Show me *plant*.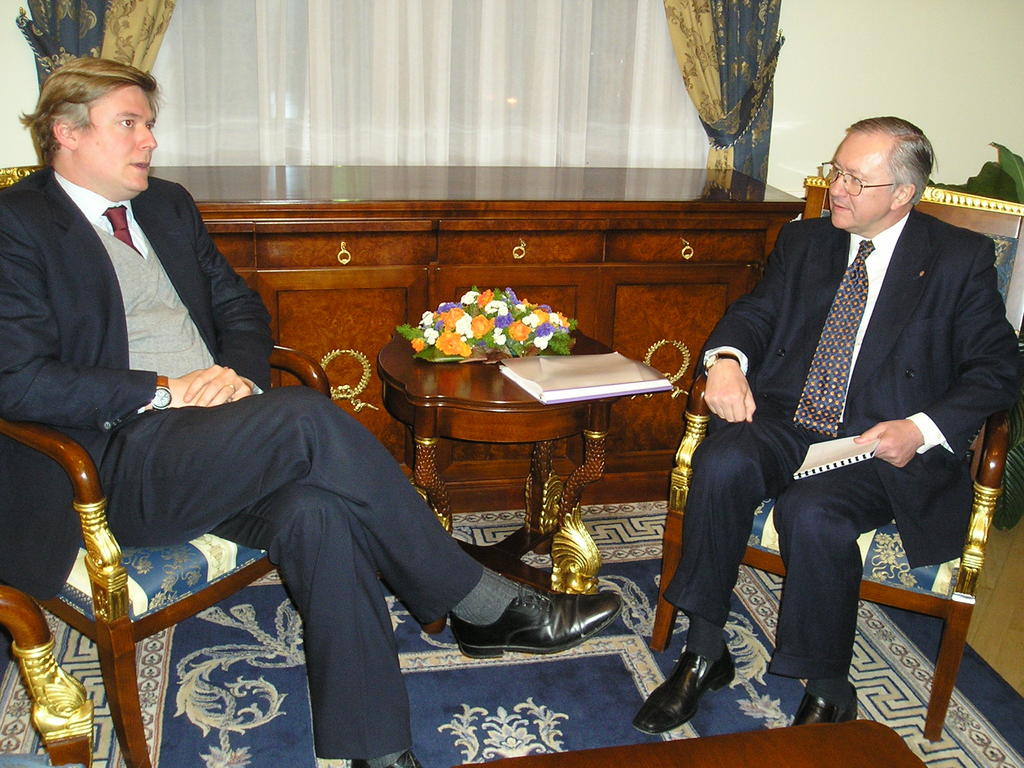
*plant* is here: <bbox>922, 138, 1023, 527</bbox>.
